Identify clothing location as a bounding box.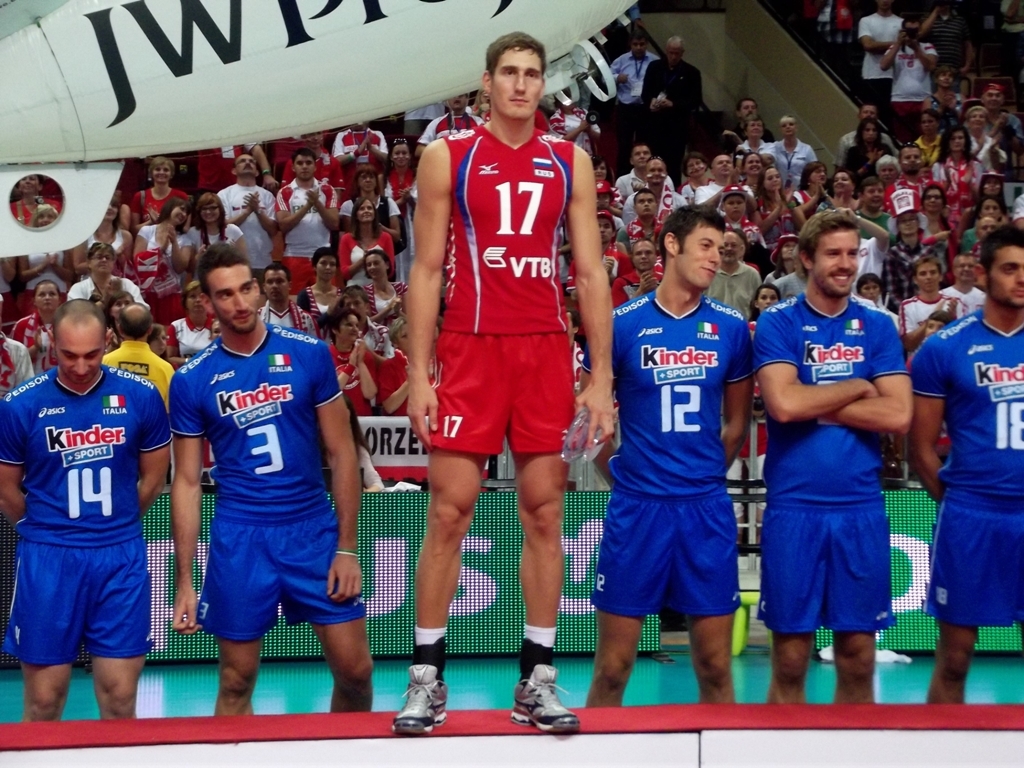
(left=930, top=10, right=974, bottom=75).
